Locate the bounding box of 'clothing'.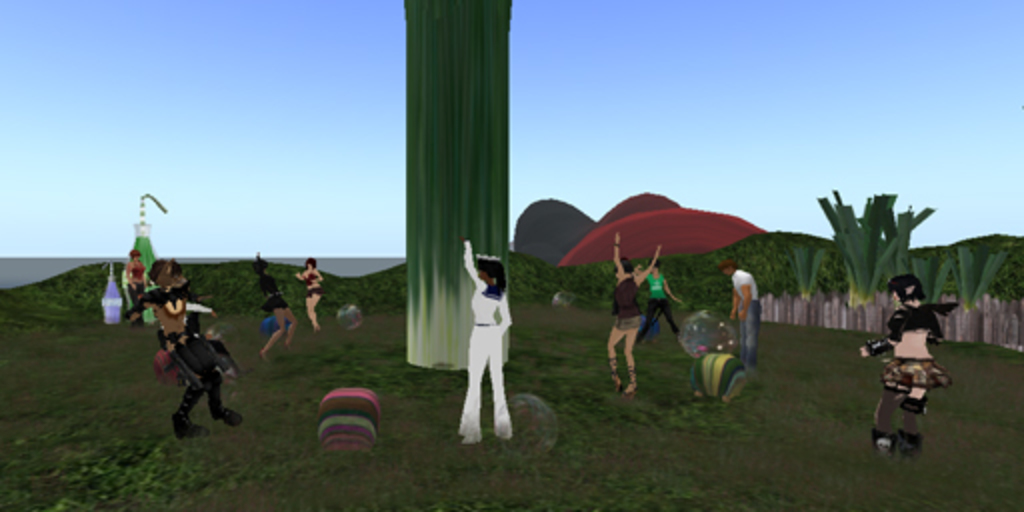
Bounding box: 450 240 520 432.
